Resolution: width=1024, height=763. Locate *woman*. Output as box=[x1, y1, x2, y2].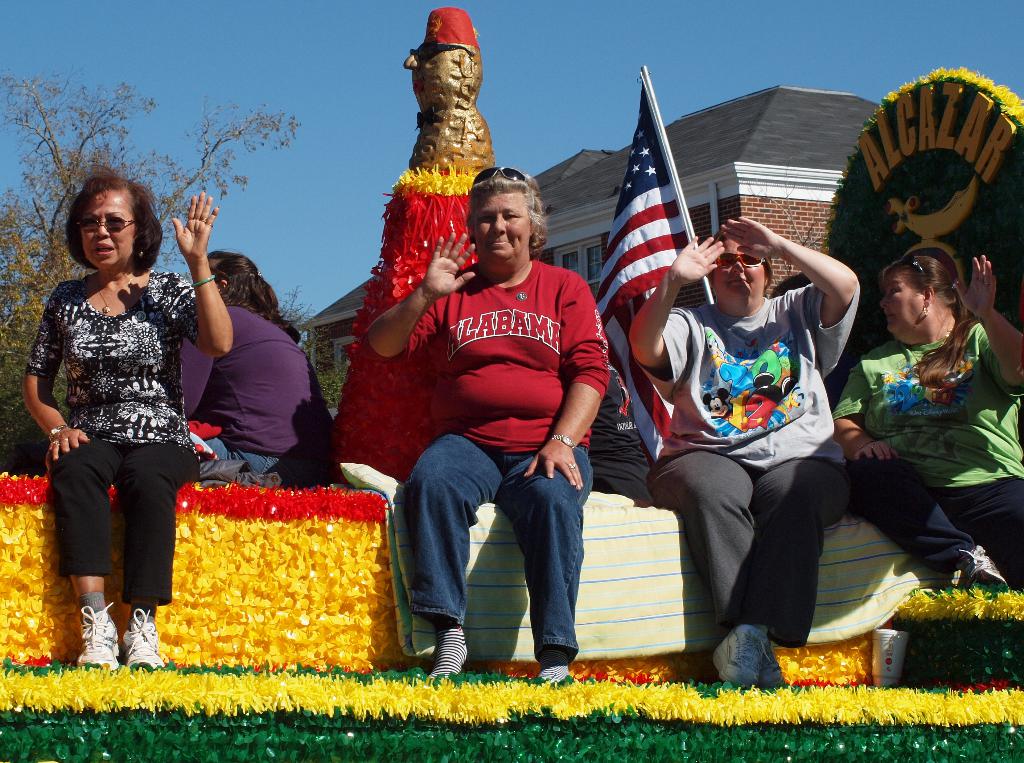
box=[360, 171, 612, 689].
